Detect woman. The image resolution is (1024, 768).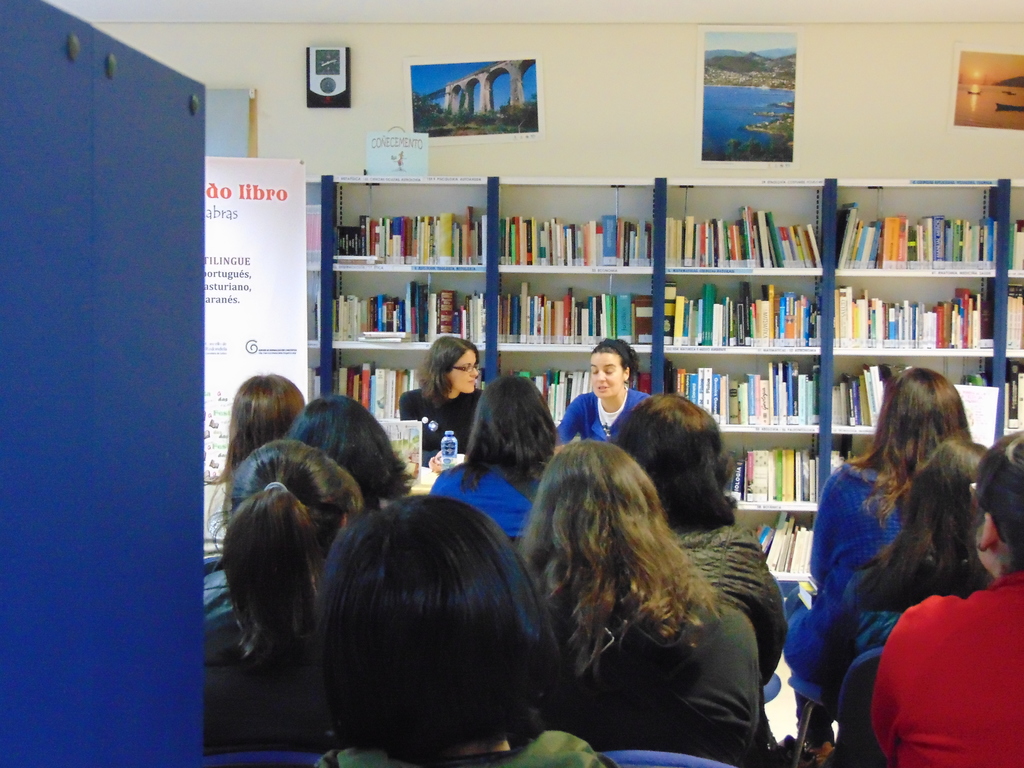
pyautogui.locateOnScreen(220, 371, 280, 515).
